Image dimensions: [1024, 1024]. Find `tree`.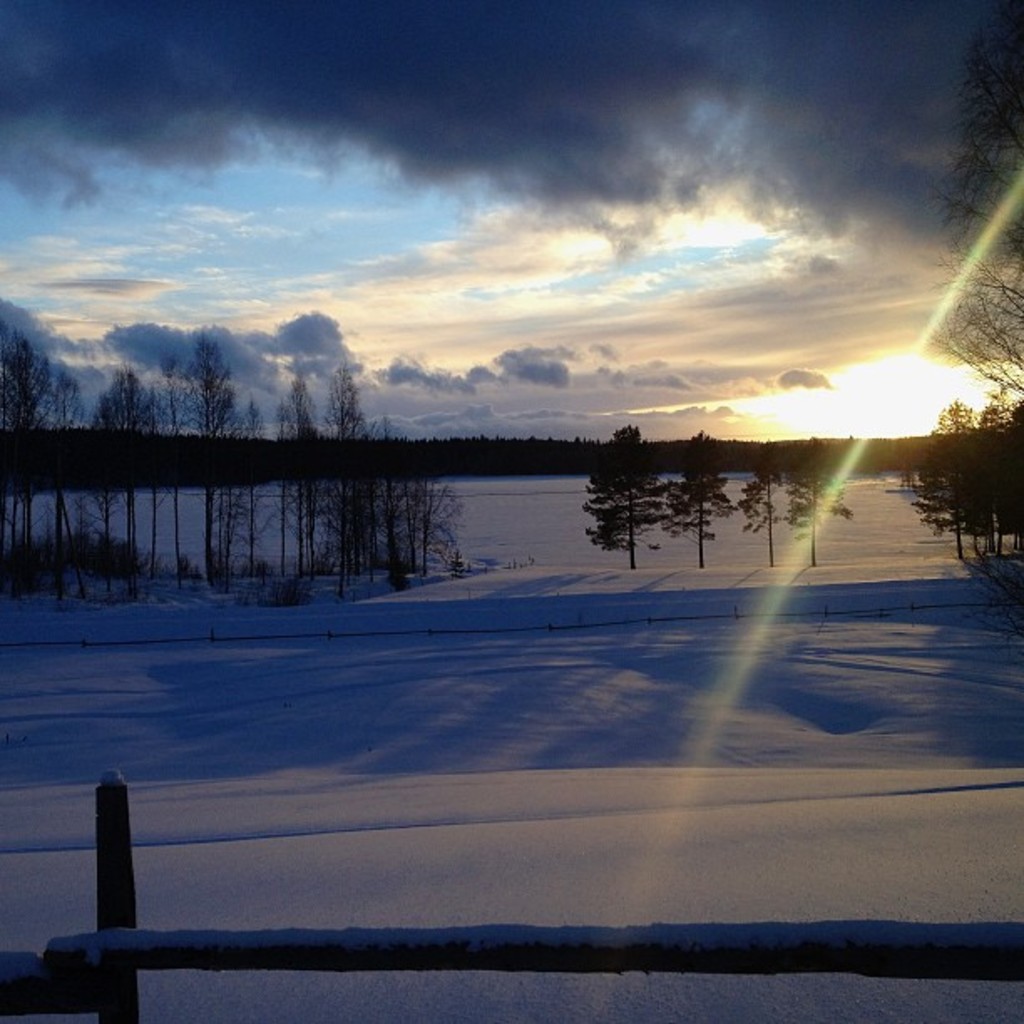
(566,420,671,509).
